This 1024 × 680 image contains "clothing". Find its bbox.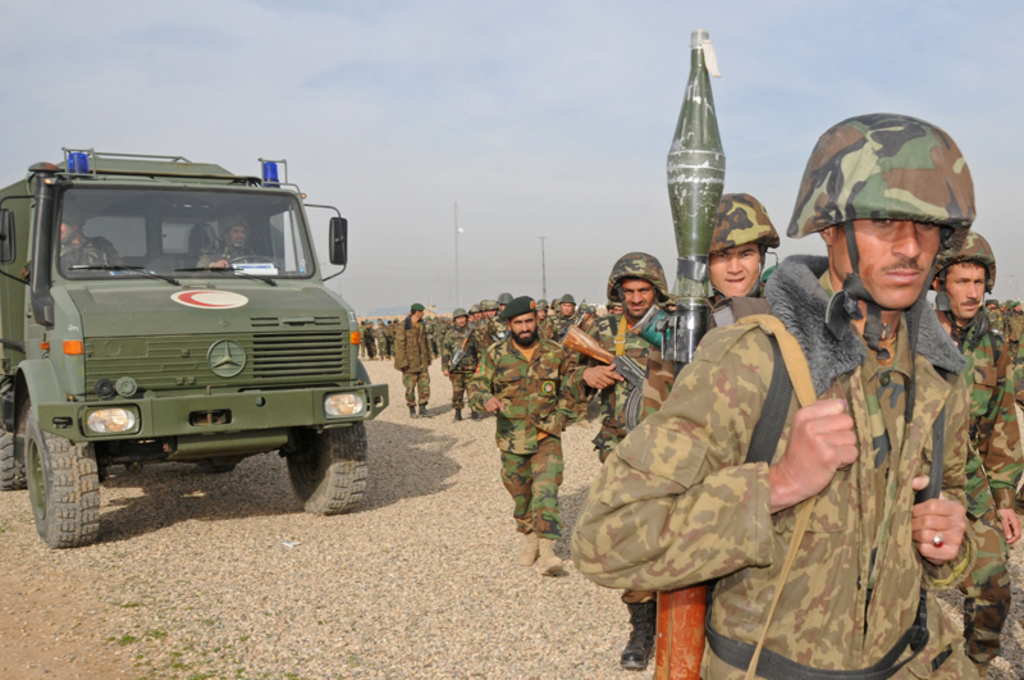
{"left": 390, "top": 306, "right": 435, "bottom": 414}.
